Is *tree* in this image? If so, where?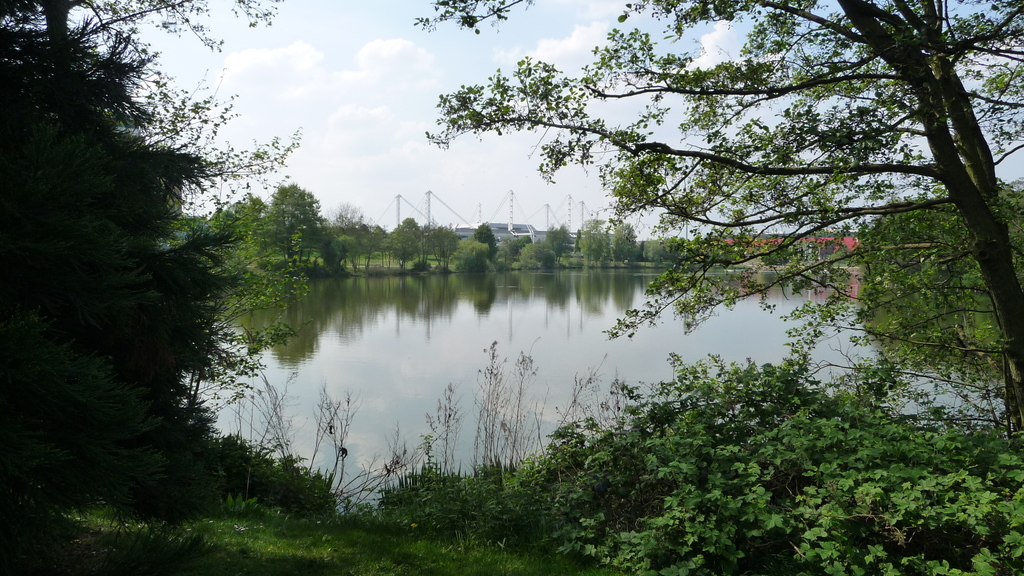
Yes, at Rect(213, 188, 267, 284).
